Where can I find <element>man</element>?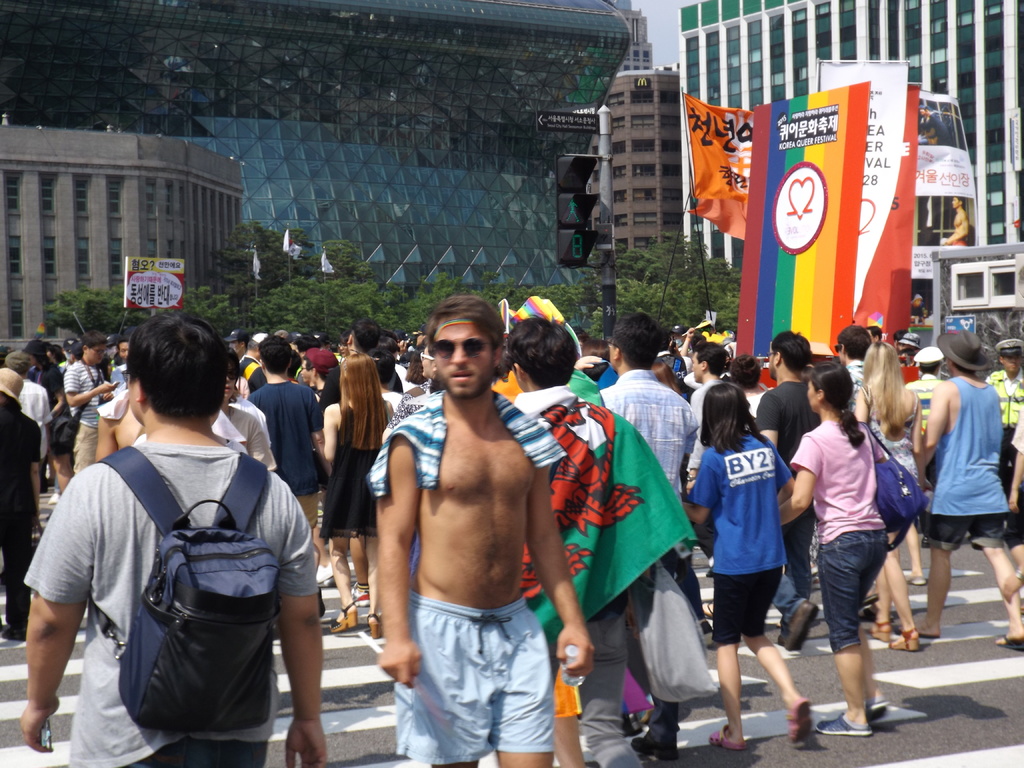
You can find it at 515 315 695 767.
